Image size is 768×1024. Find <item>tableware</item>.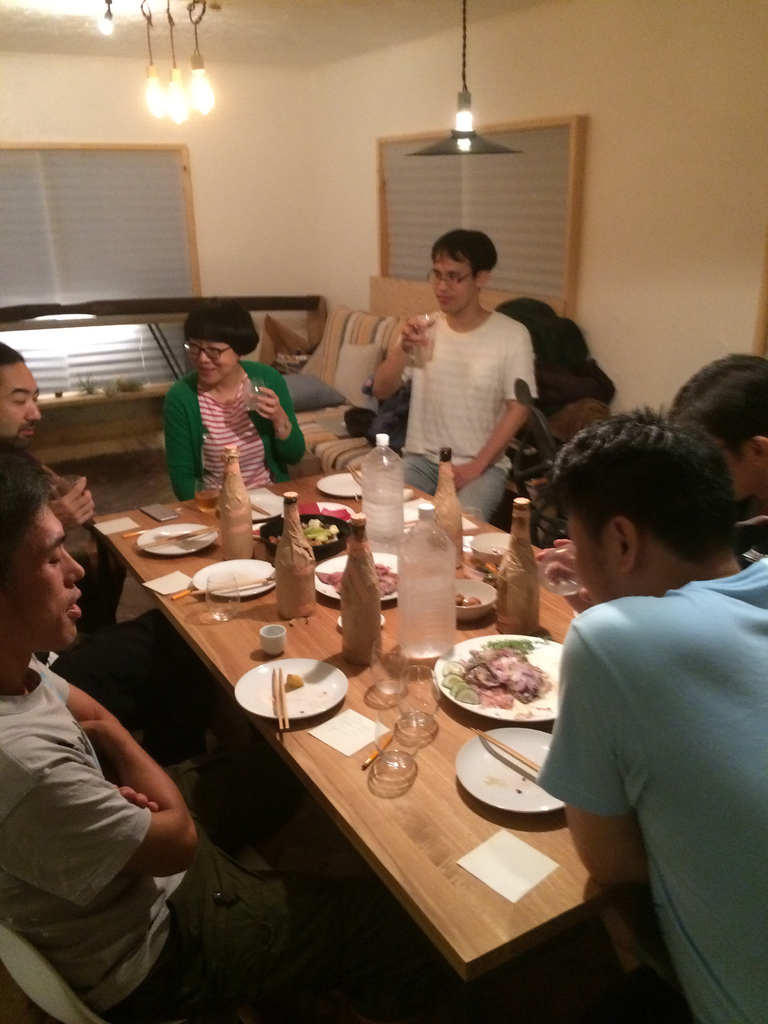
134/522/216/550.
